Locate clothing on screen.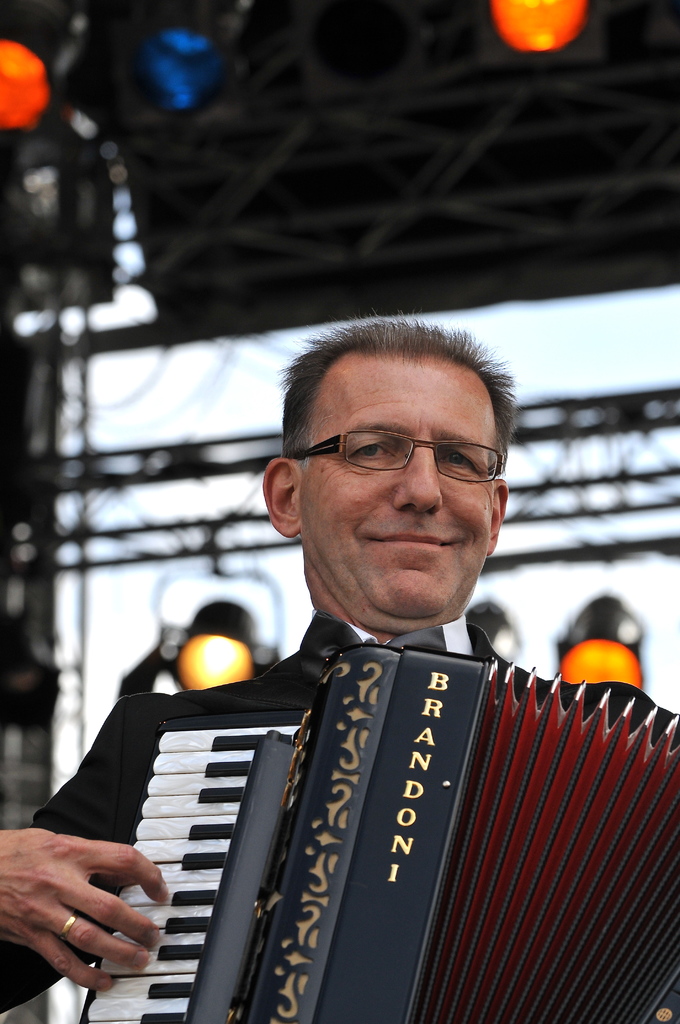
On screen at (0,611,477,1014).
